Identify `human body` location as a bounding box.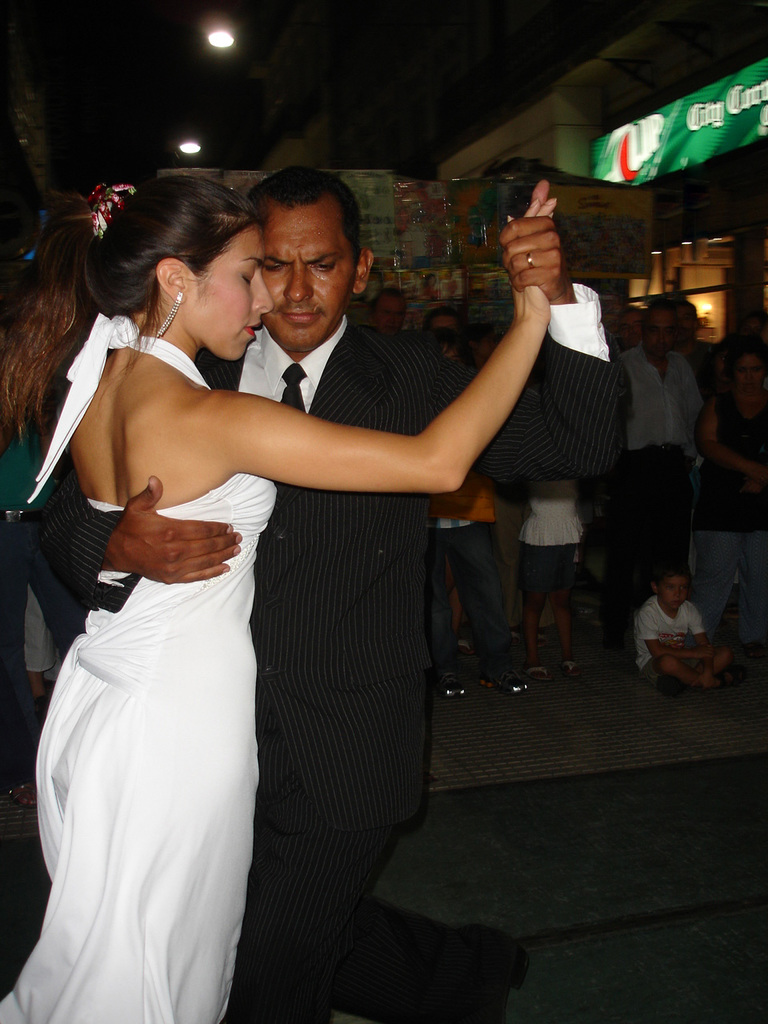
bbox(0, 174, 557, 1023).
